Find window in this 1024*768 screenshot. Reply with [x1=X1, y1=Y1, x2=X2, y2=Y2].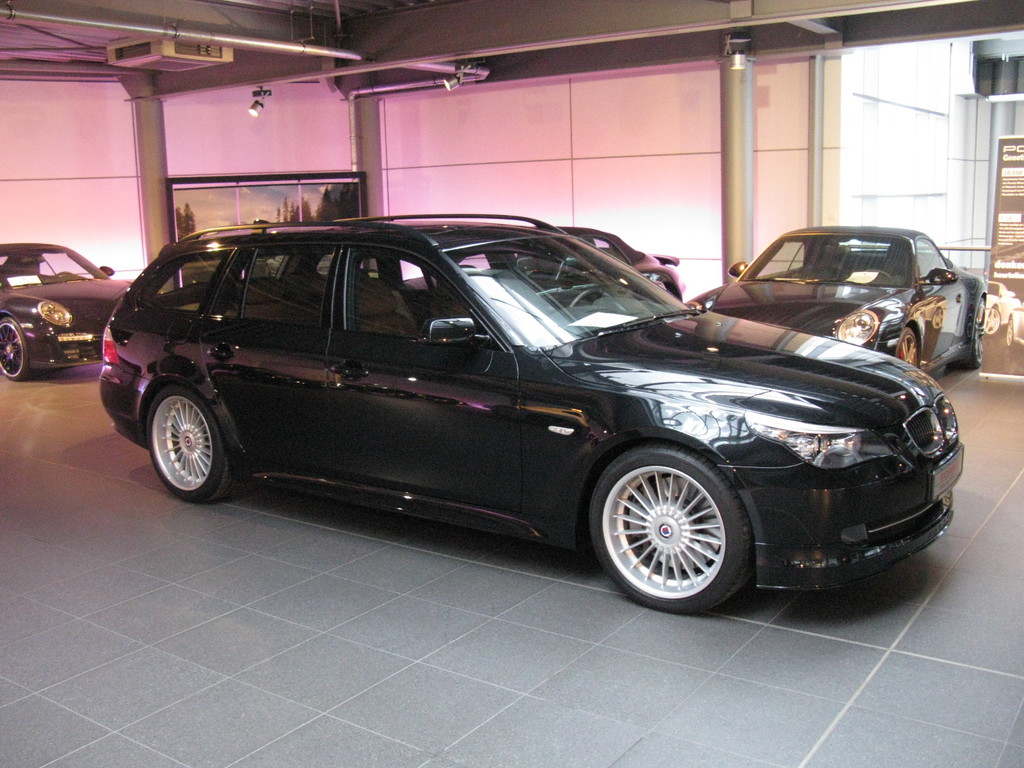
[x1=176, y1=182, x2=373, y2=297].
